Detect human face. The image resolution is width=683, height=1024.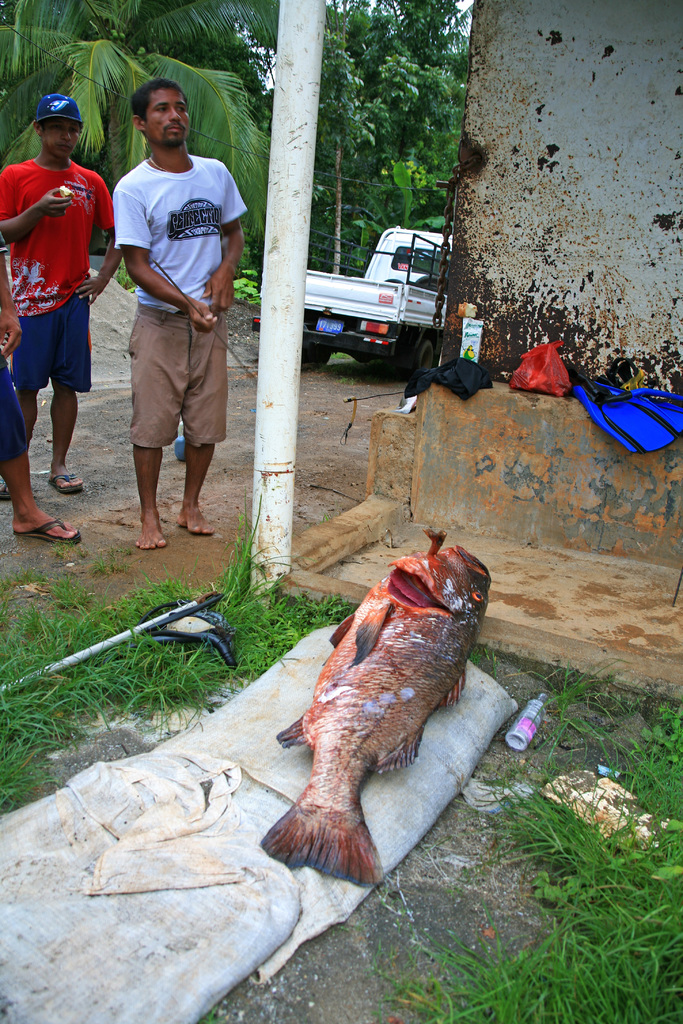
(x1=145, y1=92, x2=199, y2=195).
